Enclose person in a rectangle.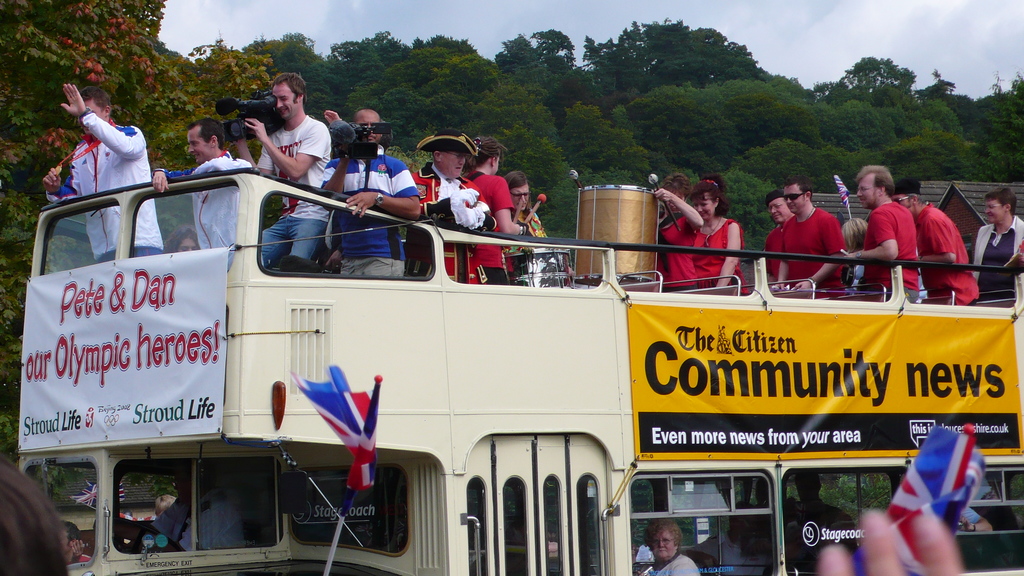
bbox(957, 504, 994, 533).
